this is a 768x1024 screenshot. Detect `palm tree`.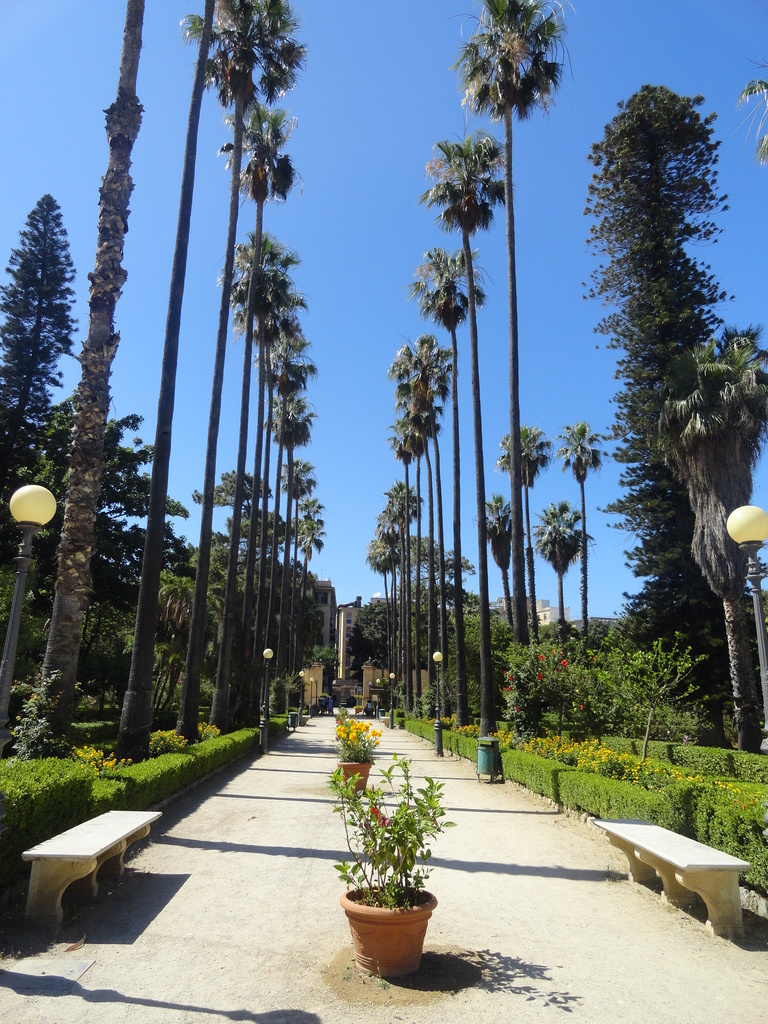
(x1=425, y1=220, x2=472, y2=662).
